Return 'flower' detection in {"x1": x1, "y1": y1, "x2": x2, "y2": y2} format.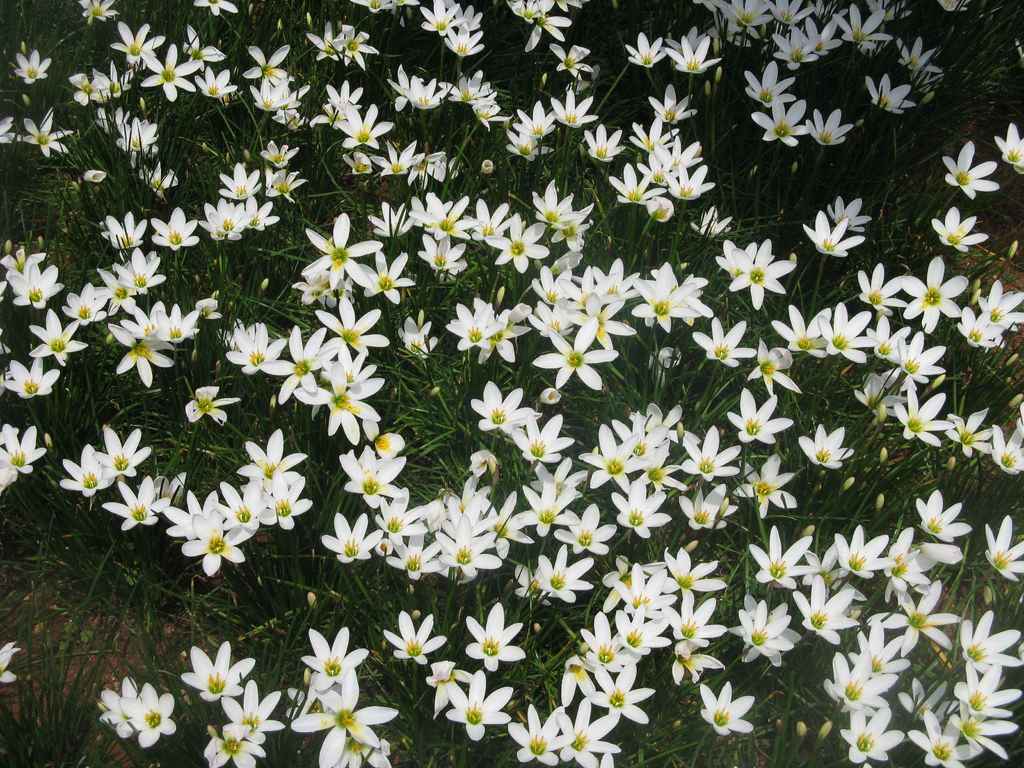
{"x1": 900, "y1": 678, "x2": 959, "y2": 719}.
